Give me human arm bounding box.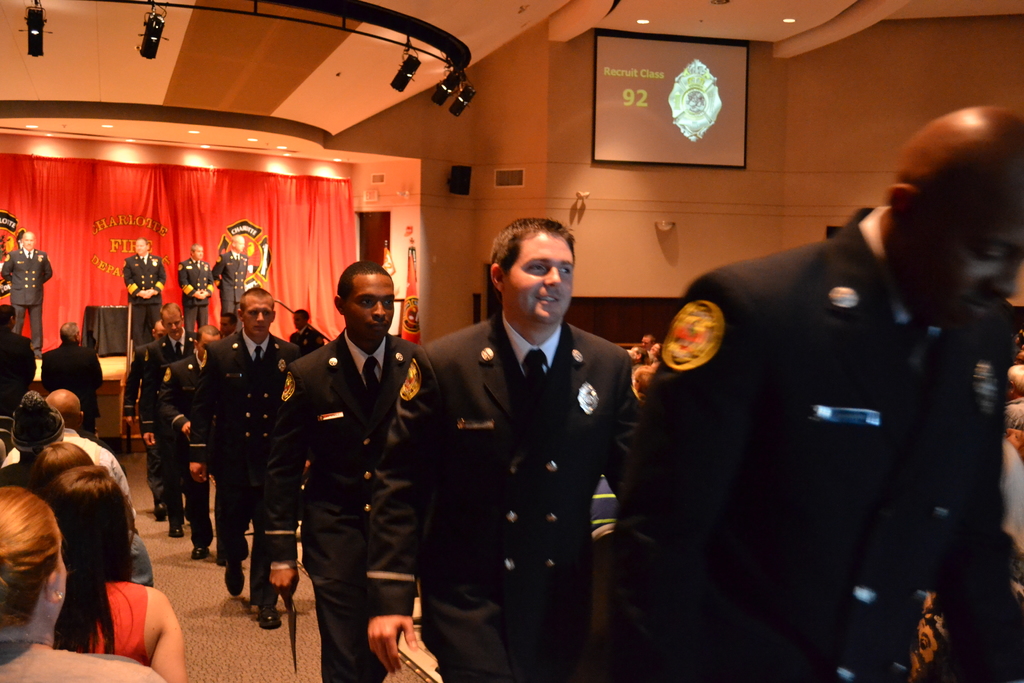
bbox=[603, 273, 768, 680].
